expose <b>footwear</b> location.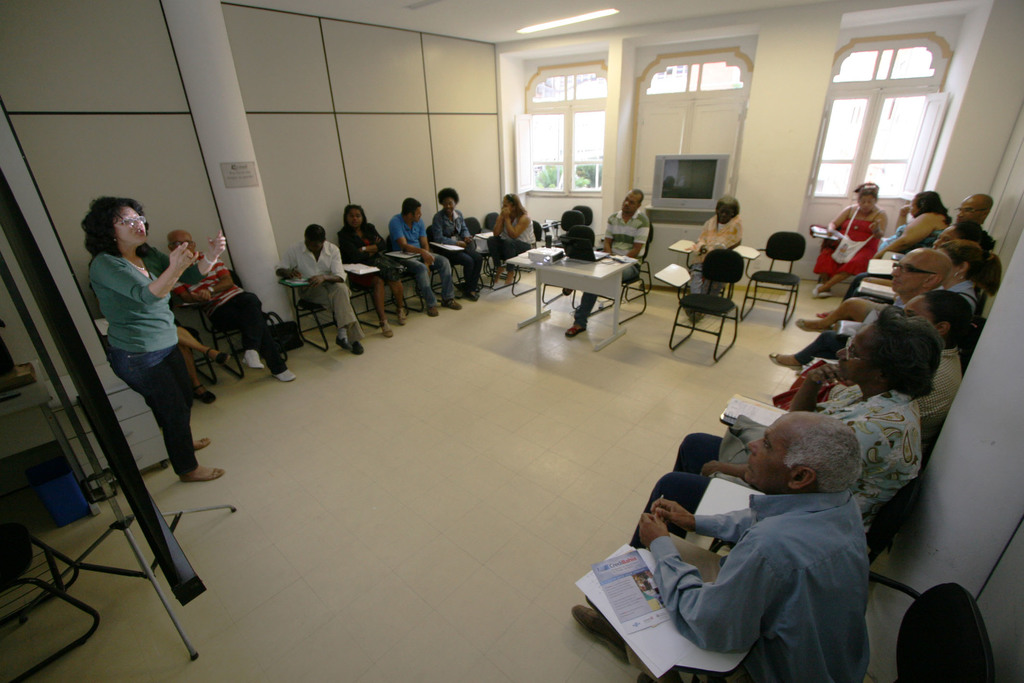
Exposed at (left=351, top=341, right=364, bottom=356).
